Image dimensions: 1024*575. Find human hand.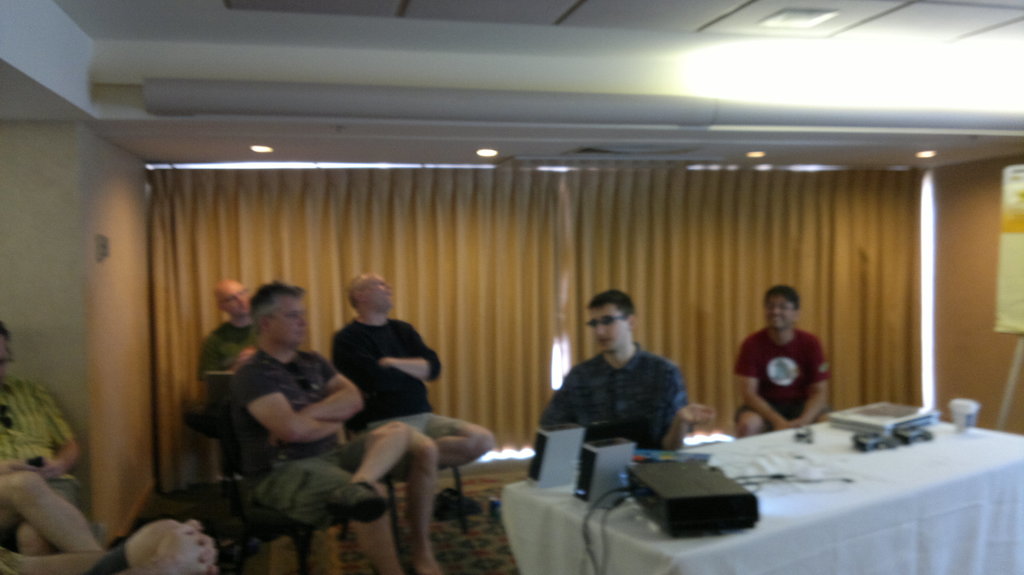
{"x1": 269, "y1": 436, "x2": 294, "y2": 452}.
